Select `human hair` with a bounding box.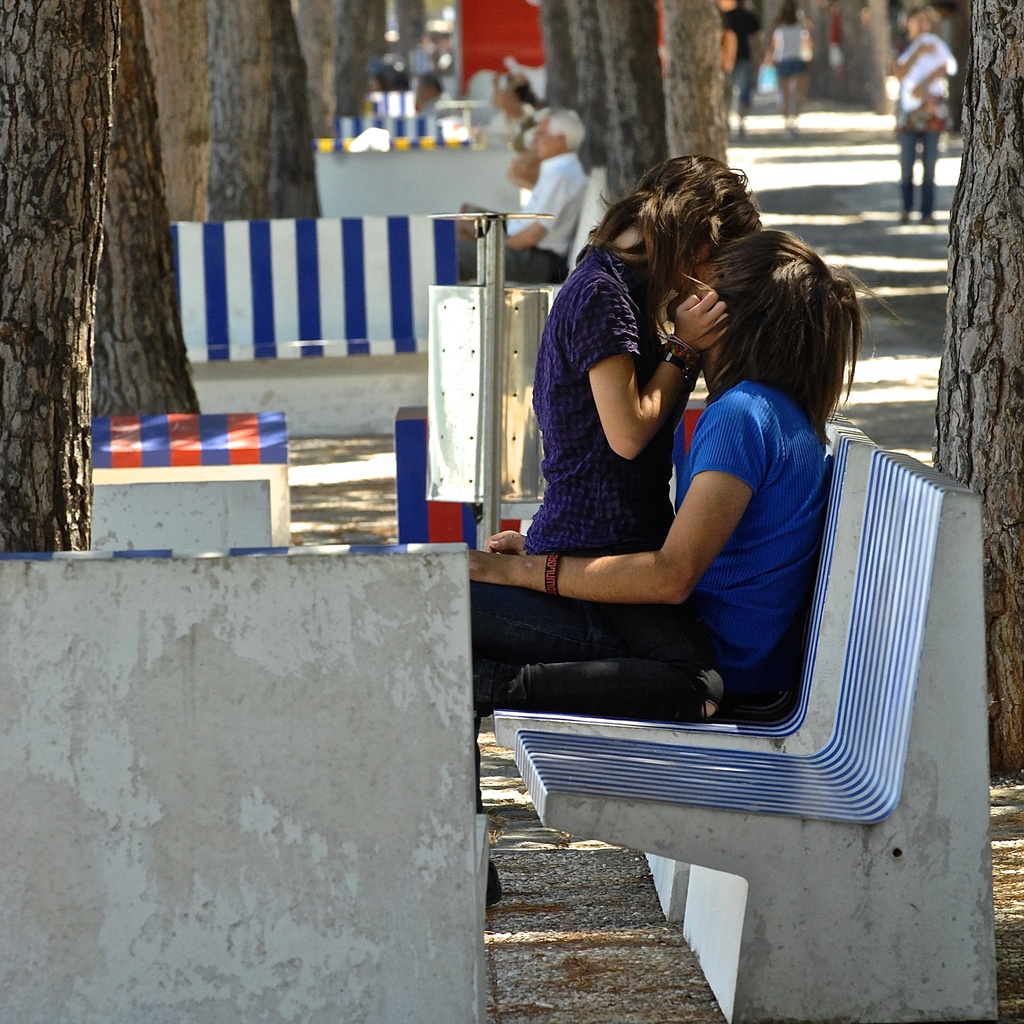
BBox(586, 159, 767, 385).
